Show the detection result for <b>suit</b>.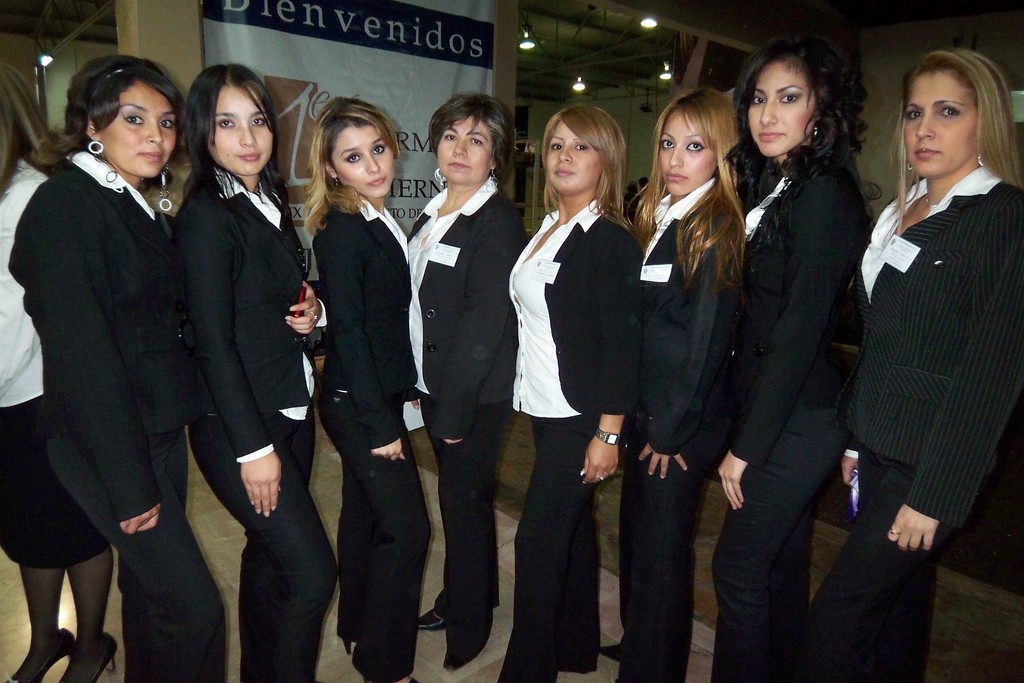
detection(174, 163, 335, 682).
